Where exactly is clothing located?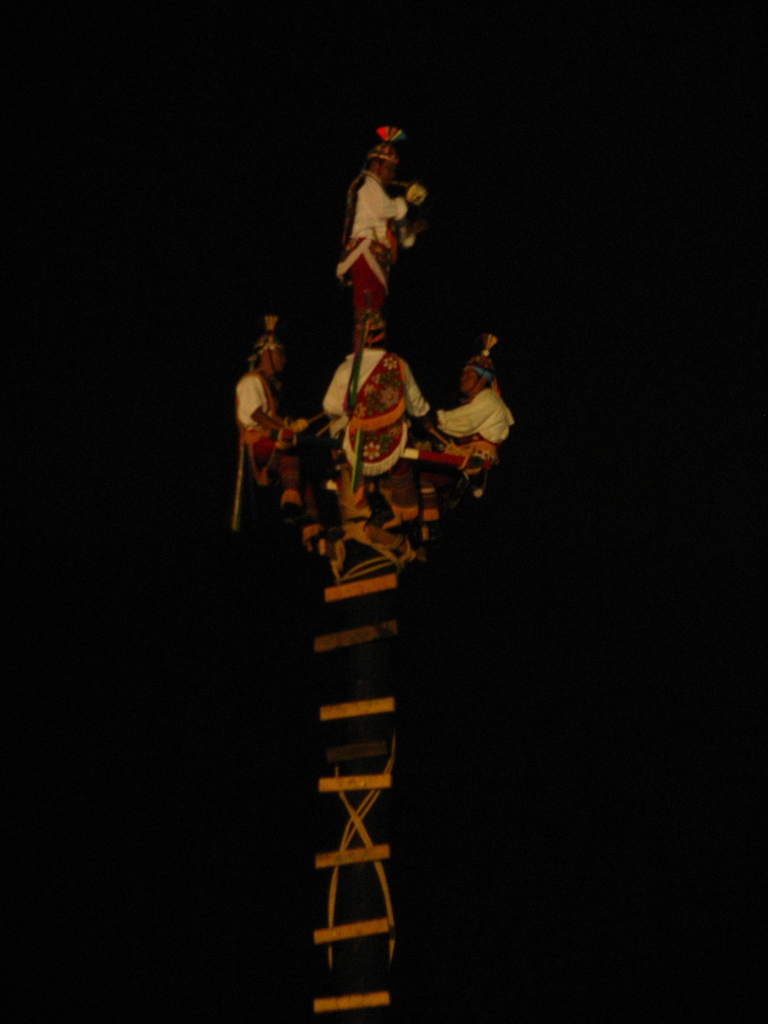
Its bounding box is Rect(324, 342, 422, 472).
